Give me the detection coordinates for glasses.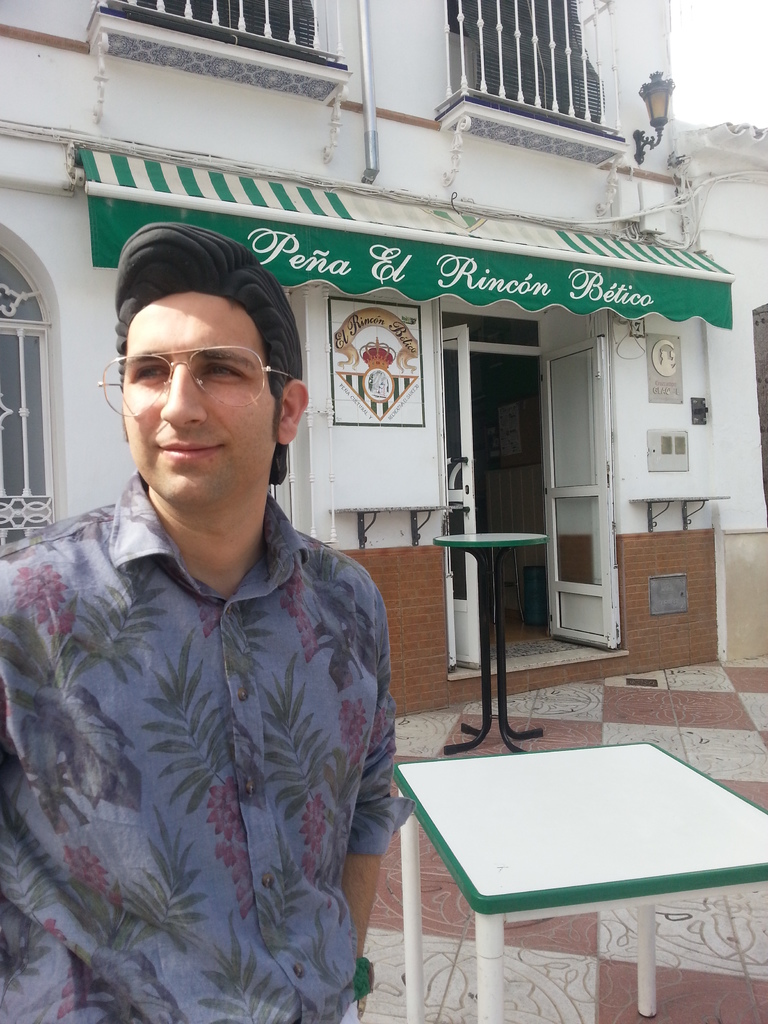
[87,337,305,419].
